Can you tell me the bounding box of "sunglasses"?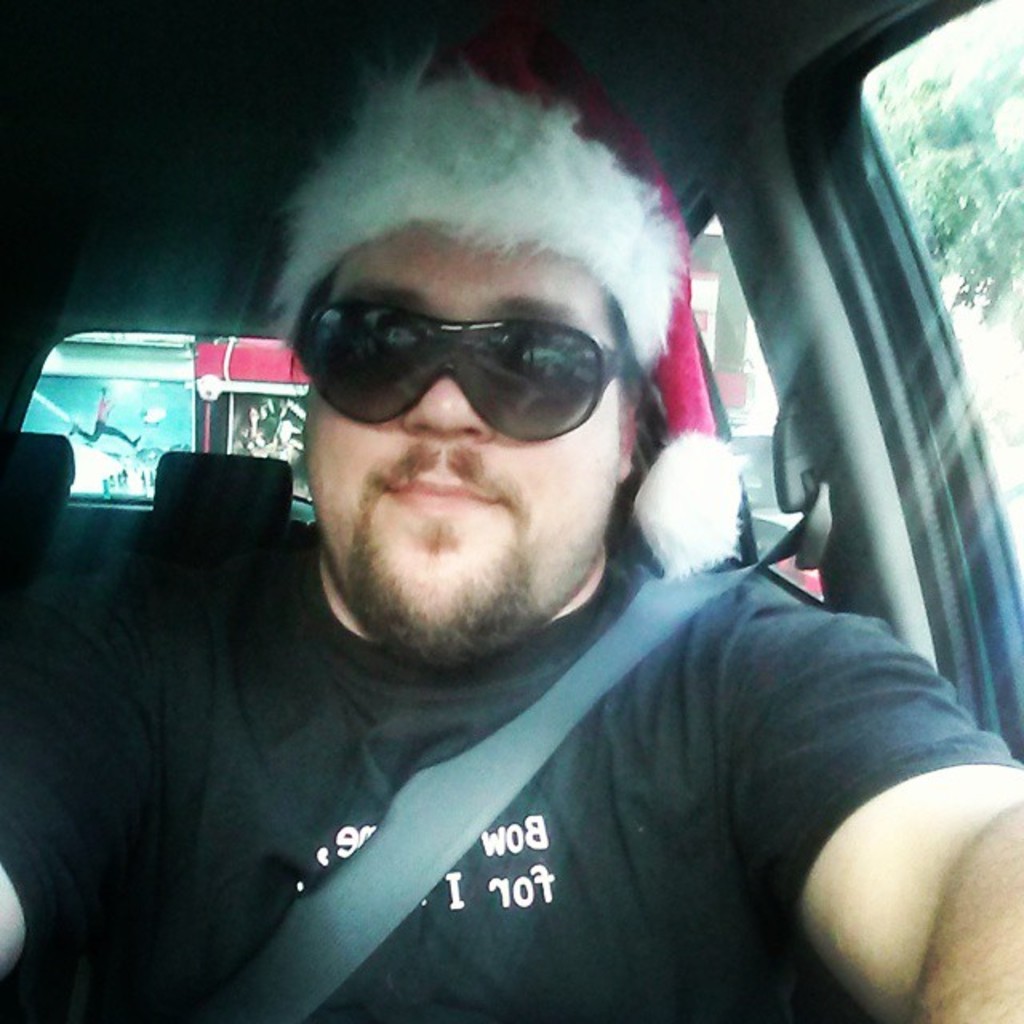
<region>293, 298, 637, 445</region>.
